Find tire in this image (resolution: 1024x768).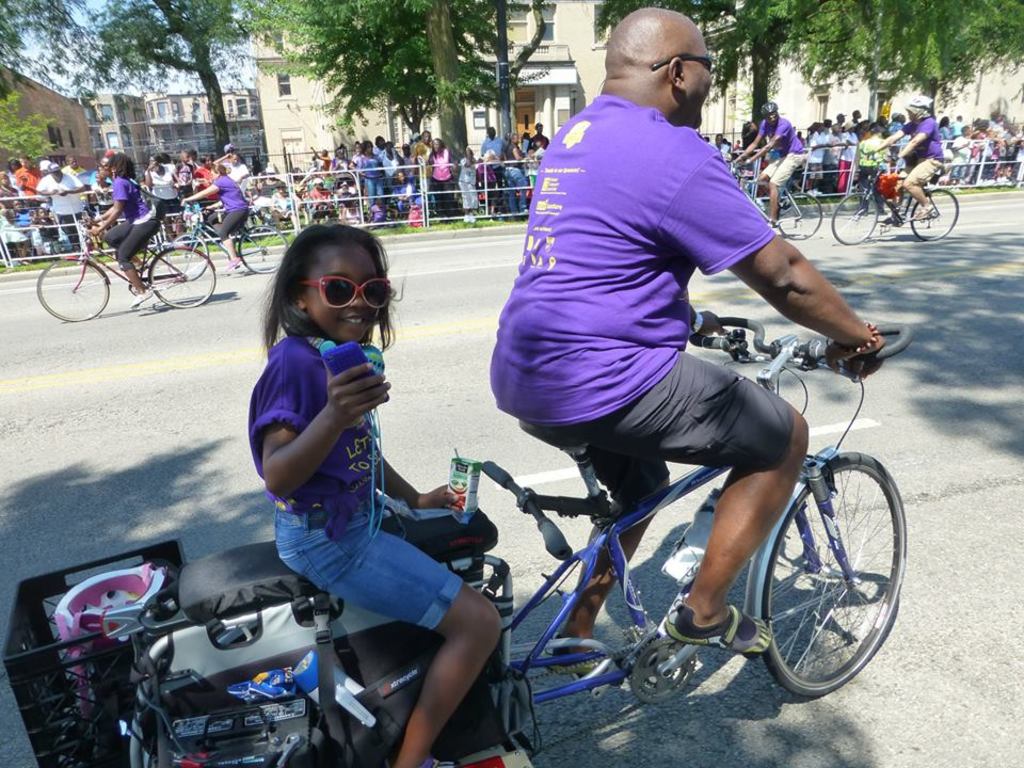
{"left": 167, "top": 233, "right": 207, "bottom": 278}.
